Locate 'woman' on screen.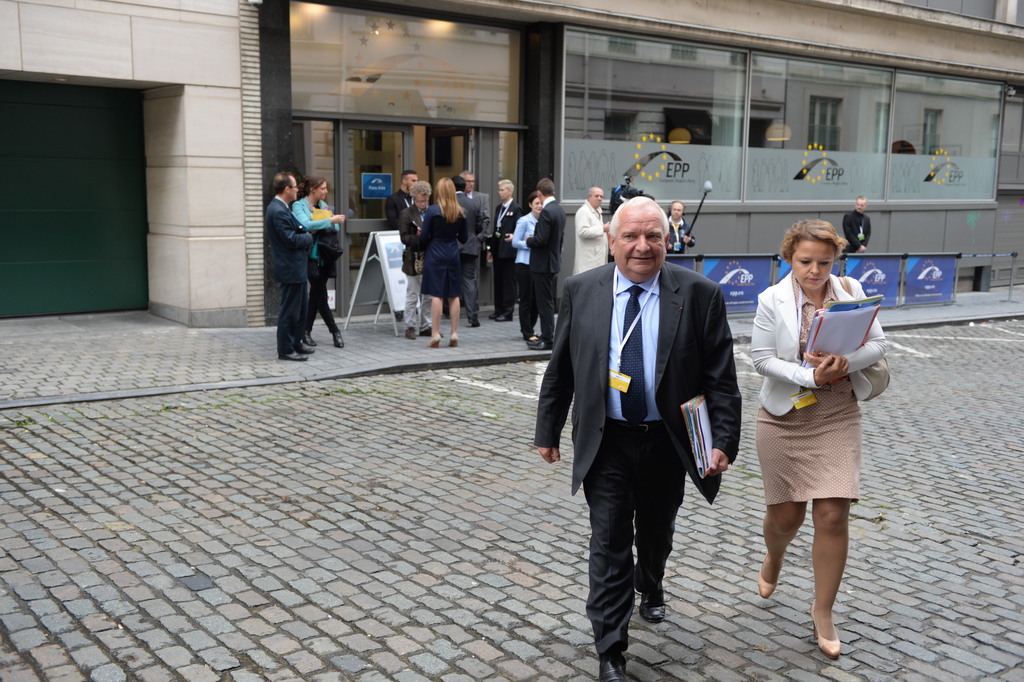
On screen at 290 179 348 354.
